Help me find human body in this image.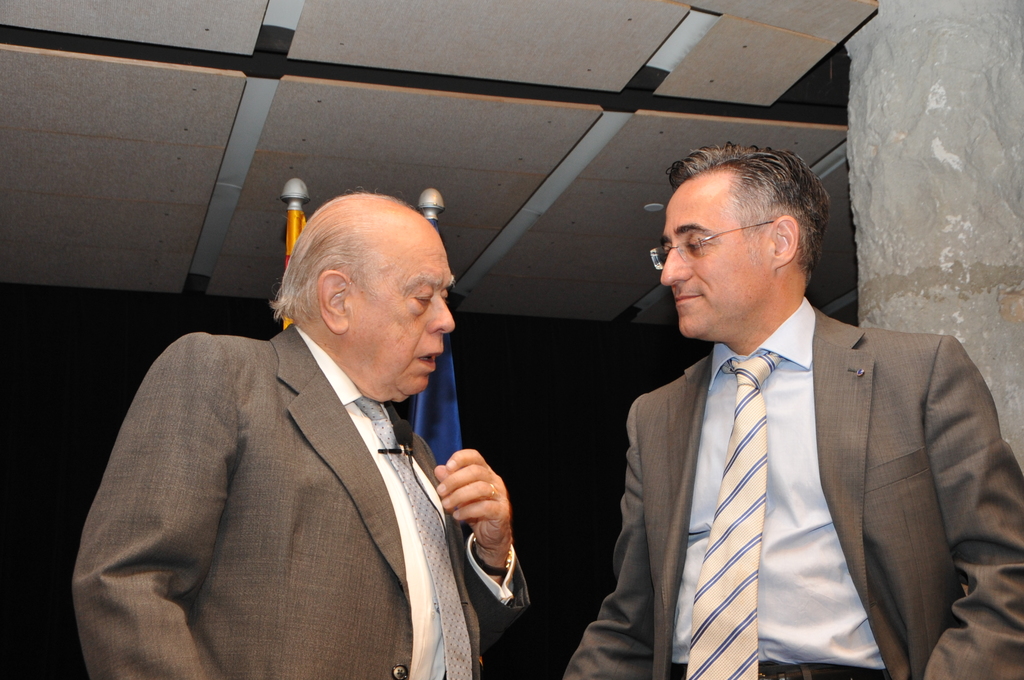
Found it: Rect(44, 199, 547, 679).
